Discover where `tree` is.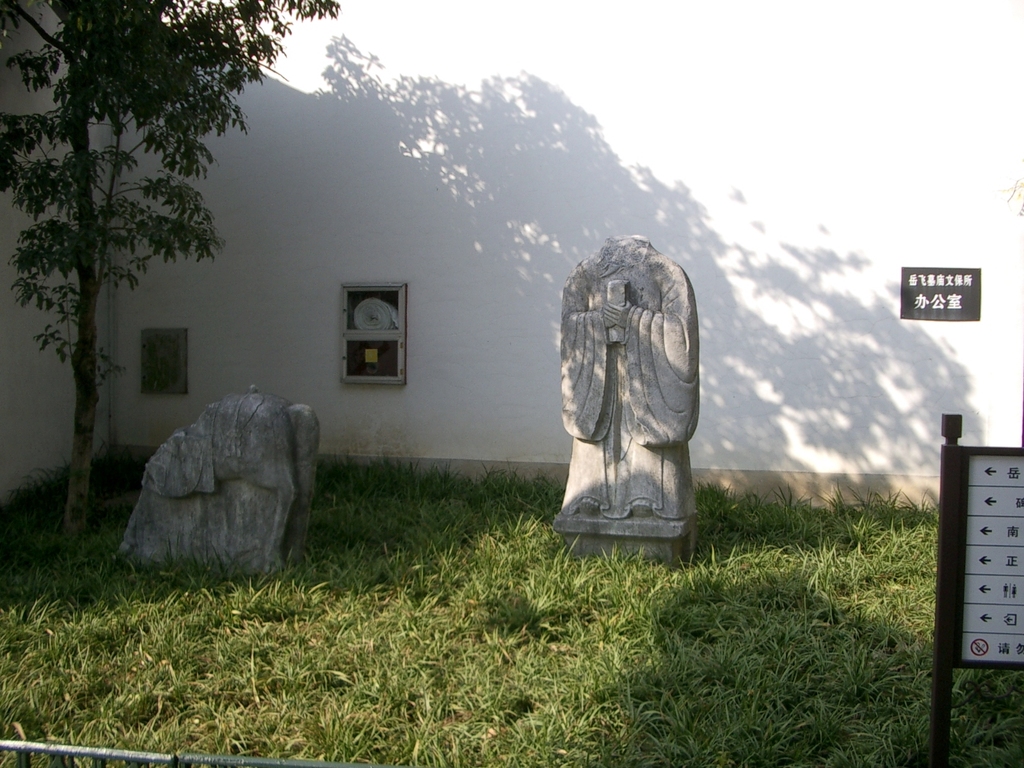
Discovered at 14/39/250/521.
